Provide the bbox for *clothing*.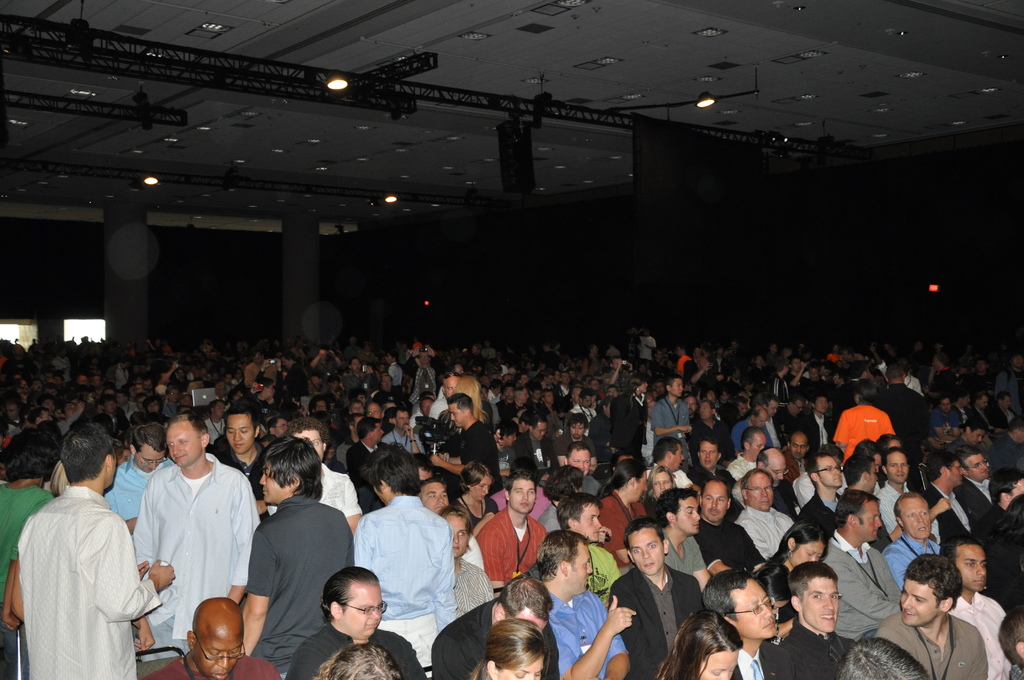
737:509:789:560.
